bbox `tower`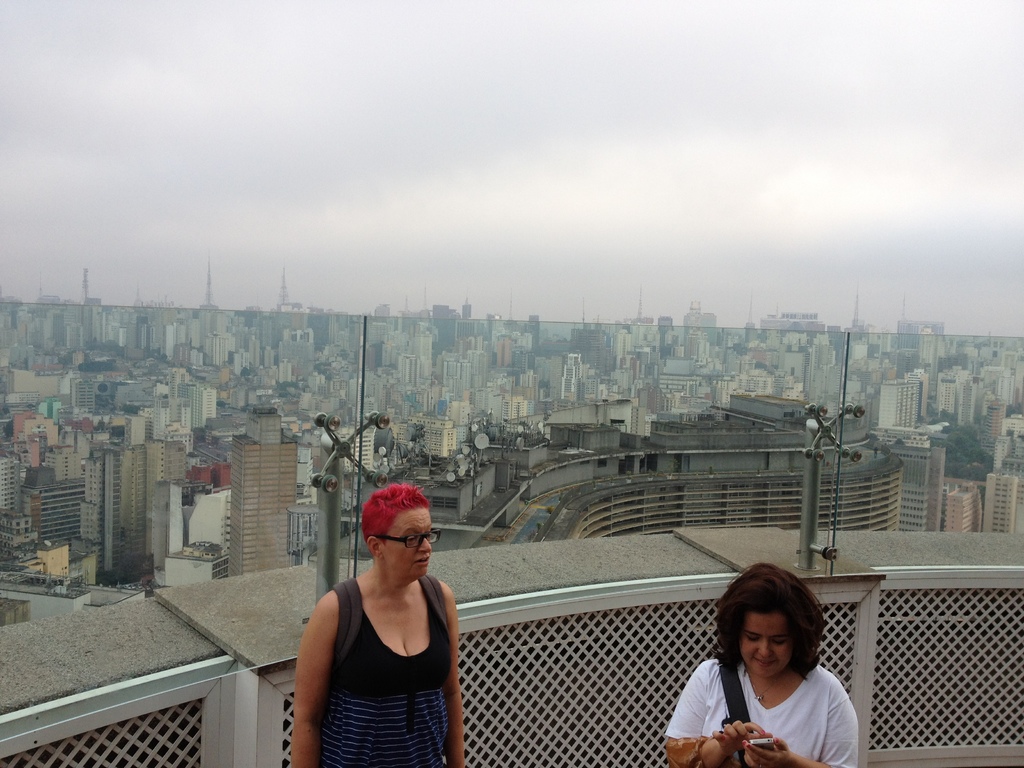
BBox(504, 294, 517, 332)
